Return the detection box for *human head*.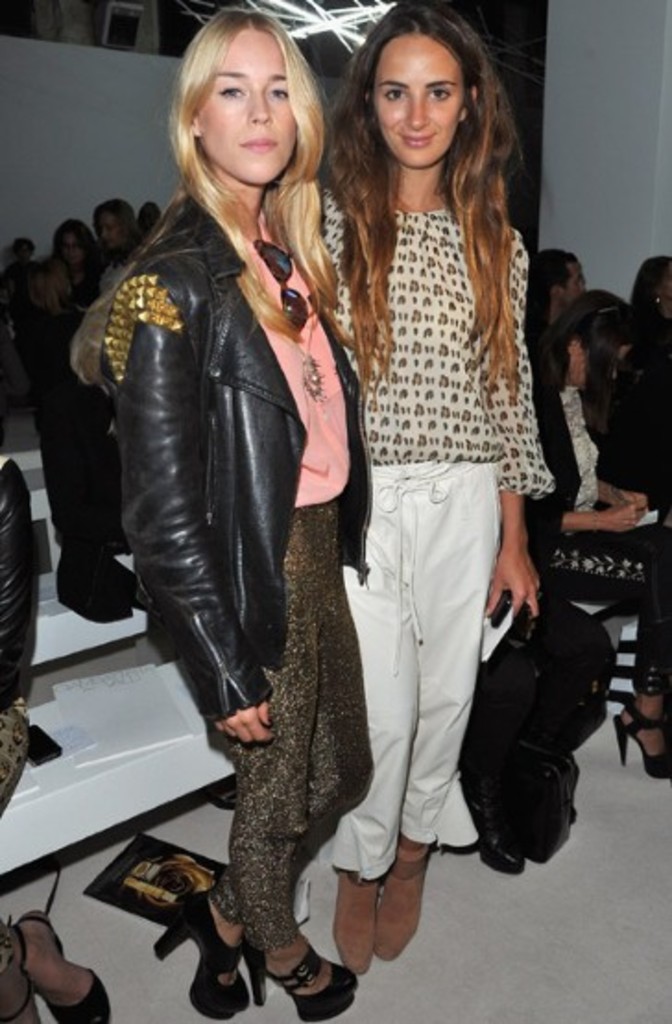
<region>94, 199, 137, 247</region>.
